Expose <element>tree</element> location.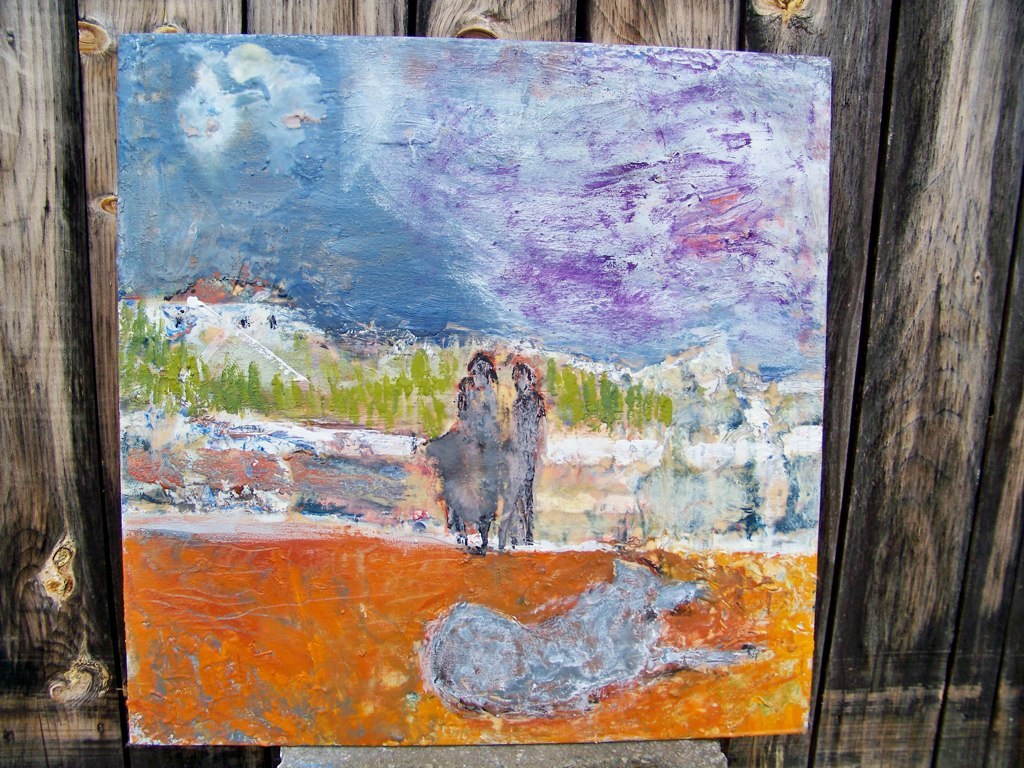
Exposed at (191,352,221,410).
